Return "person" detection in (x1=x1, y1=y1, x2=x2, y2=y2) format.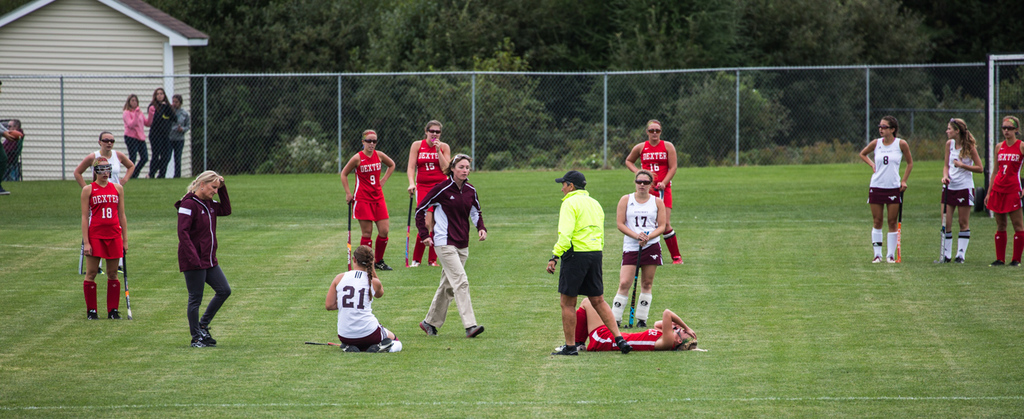
(x1=550, y1=155, x2=614, y2=348).
